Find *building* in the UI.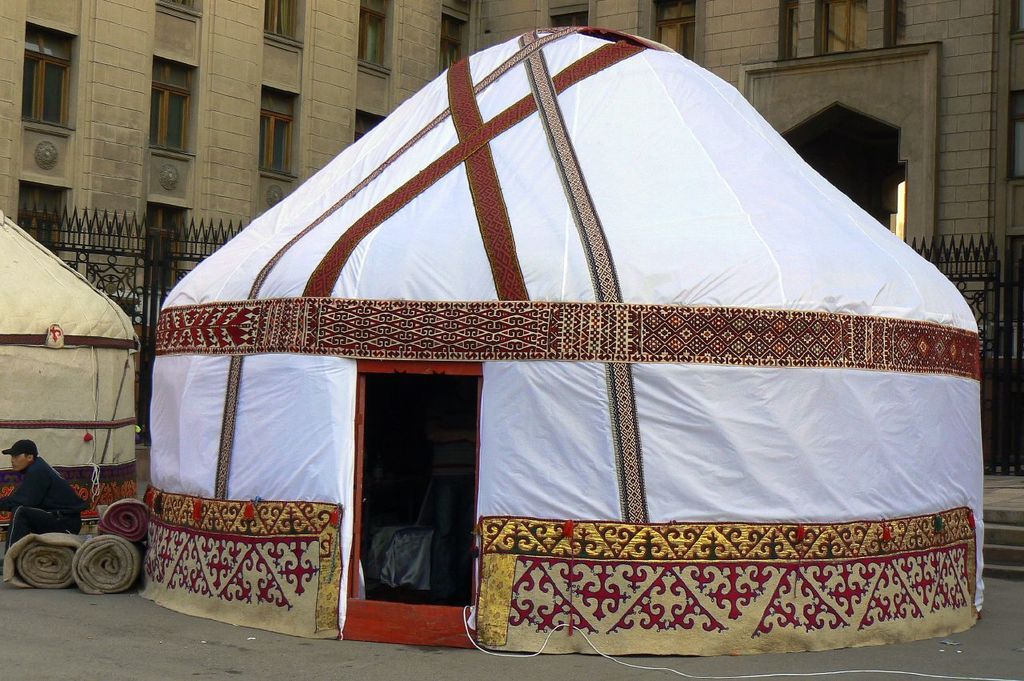
UI element at <box>0,0,1023,479</box>.
